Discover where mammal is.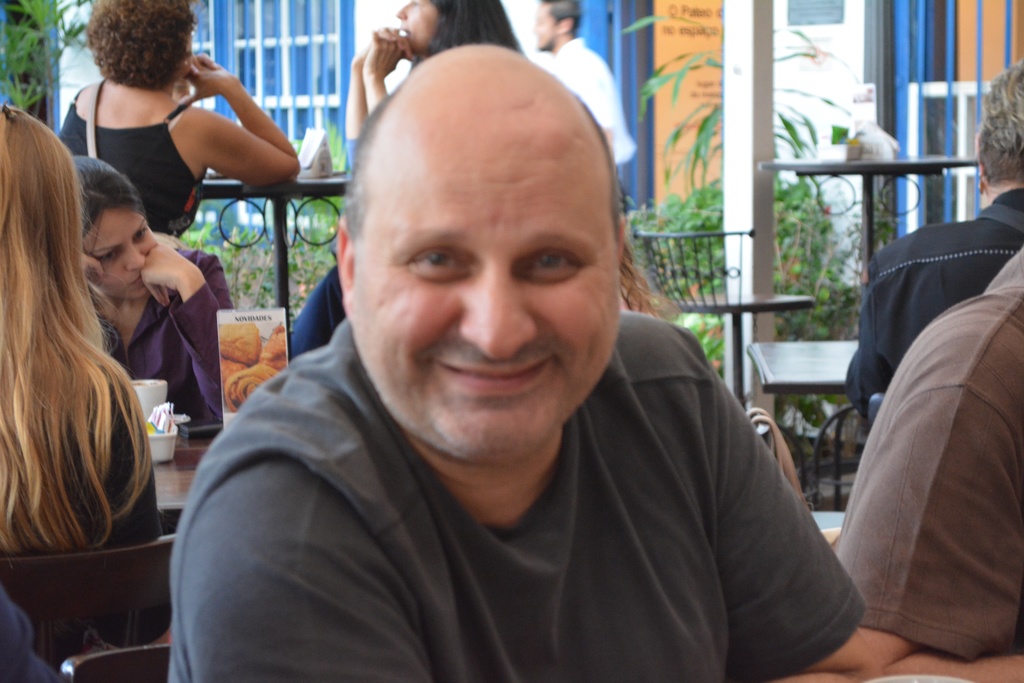
Discovered at <bbox>337, 0, 530, 180</bbox>.
